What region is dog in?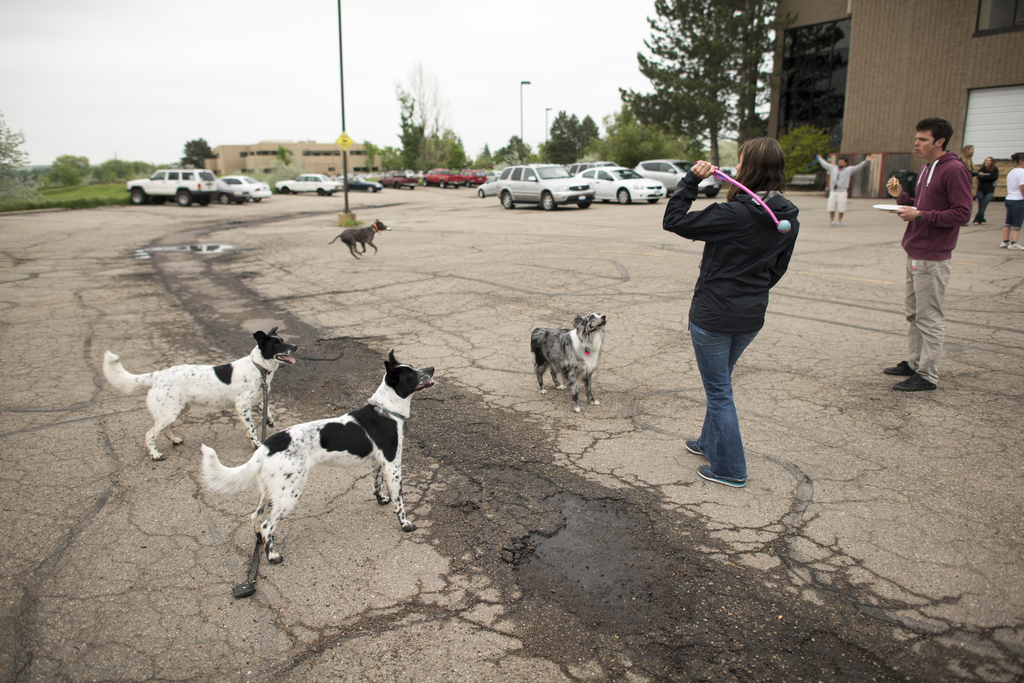
bbox=[329, 219, 391, 257].
